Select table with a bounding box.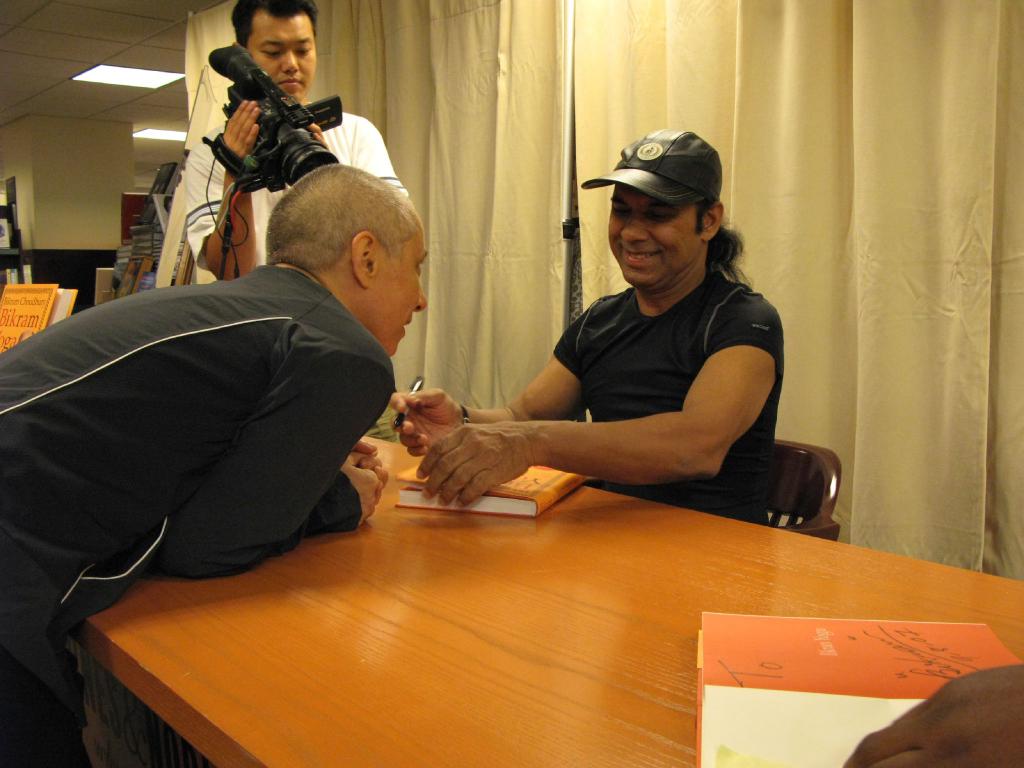
(x1=57, y1=349, x2=920, y2=762).
